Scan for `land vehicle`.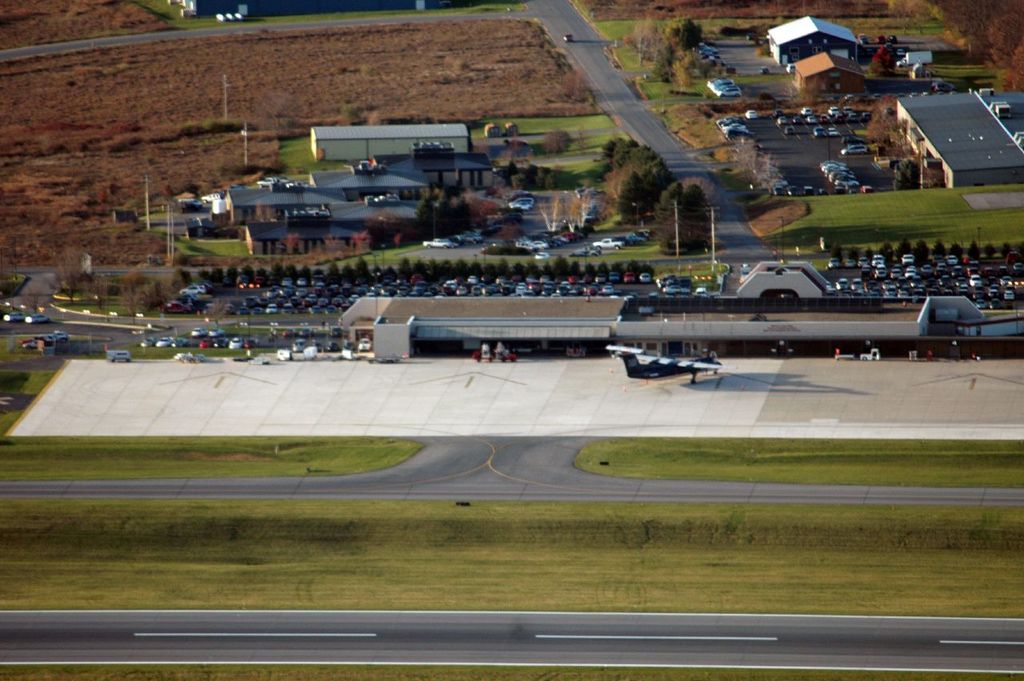
Scan result: x1=826 y1=124 x2=838 y2=137.
